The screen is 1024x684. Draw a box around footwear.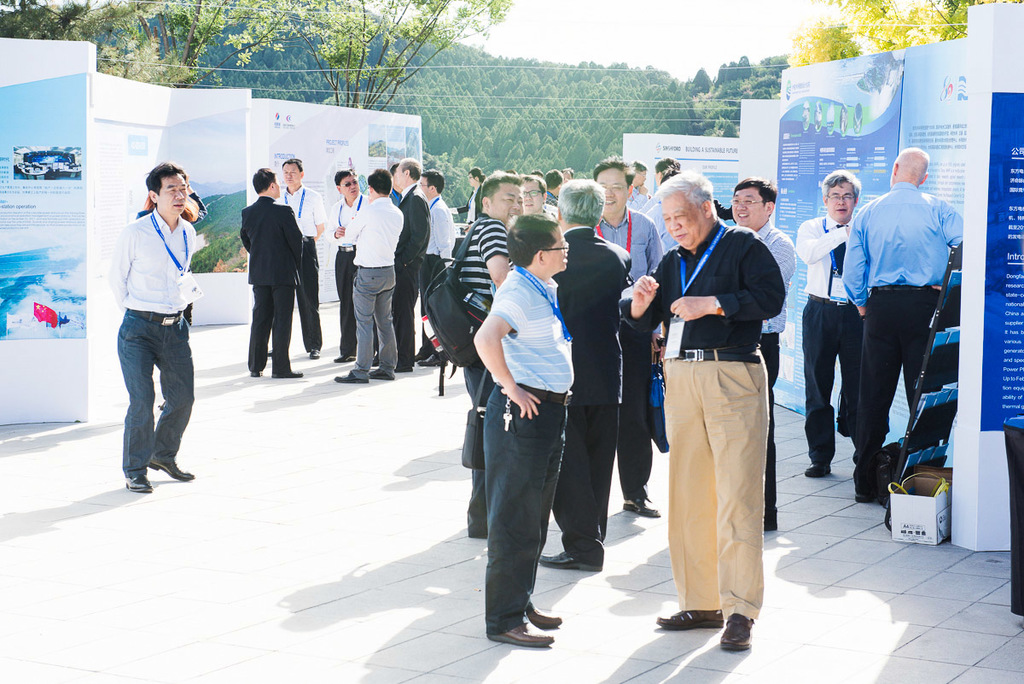
<region>722, 613, 748, 647</region>.
